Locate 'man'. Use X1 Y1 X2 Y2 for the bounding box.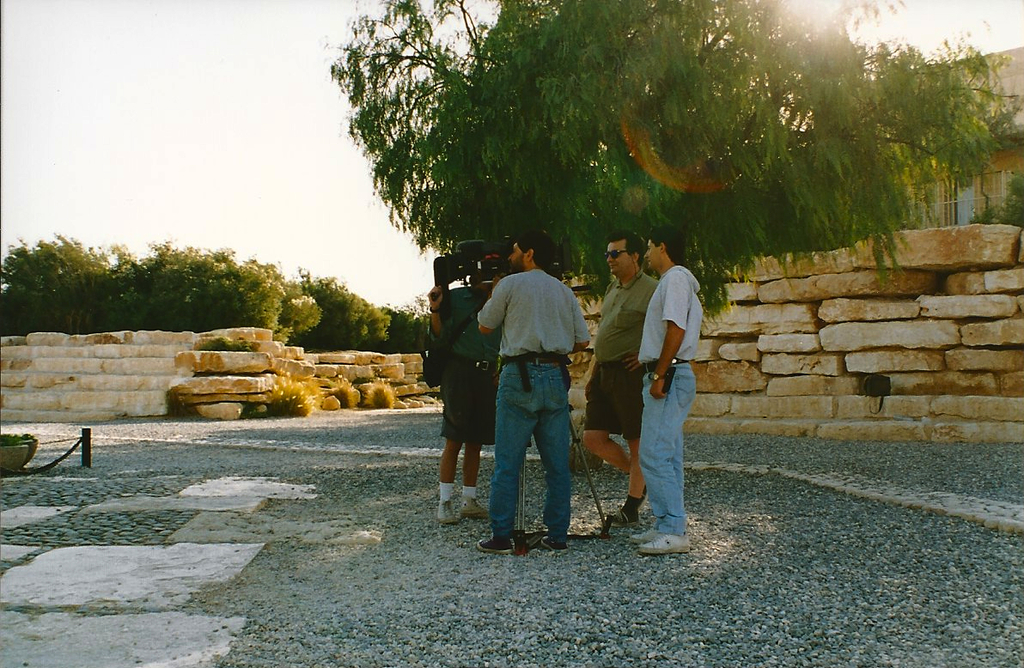
423 246 514 523.
